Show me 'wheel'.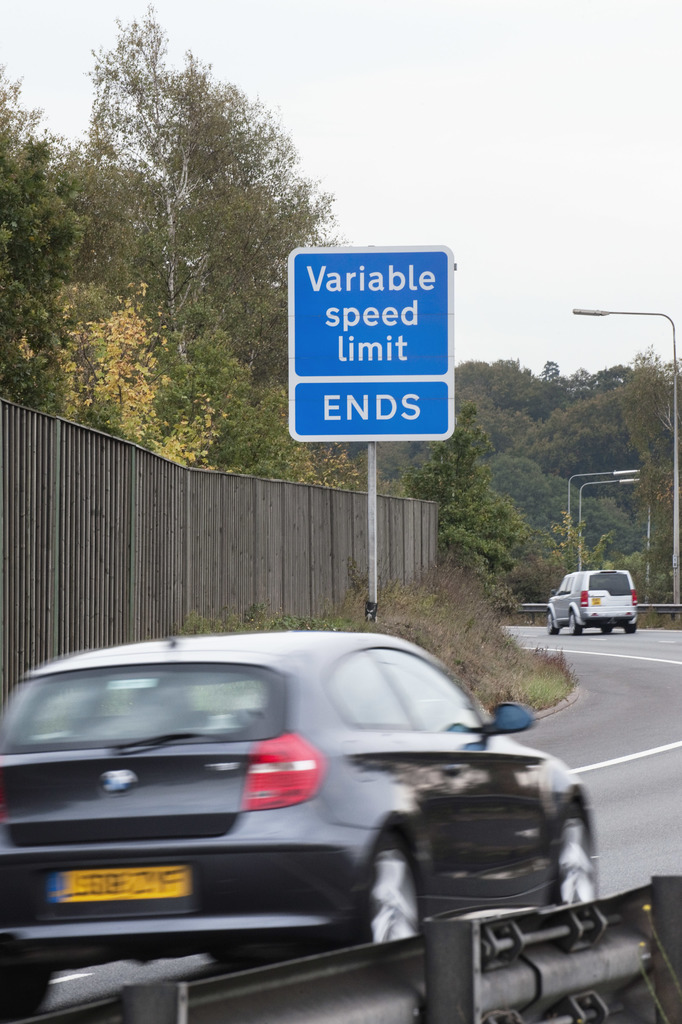
'wheel' is here: pyautogui.locateOnScreen(570, 614, 584, 637).
